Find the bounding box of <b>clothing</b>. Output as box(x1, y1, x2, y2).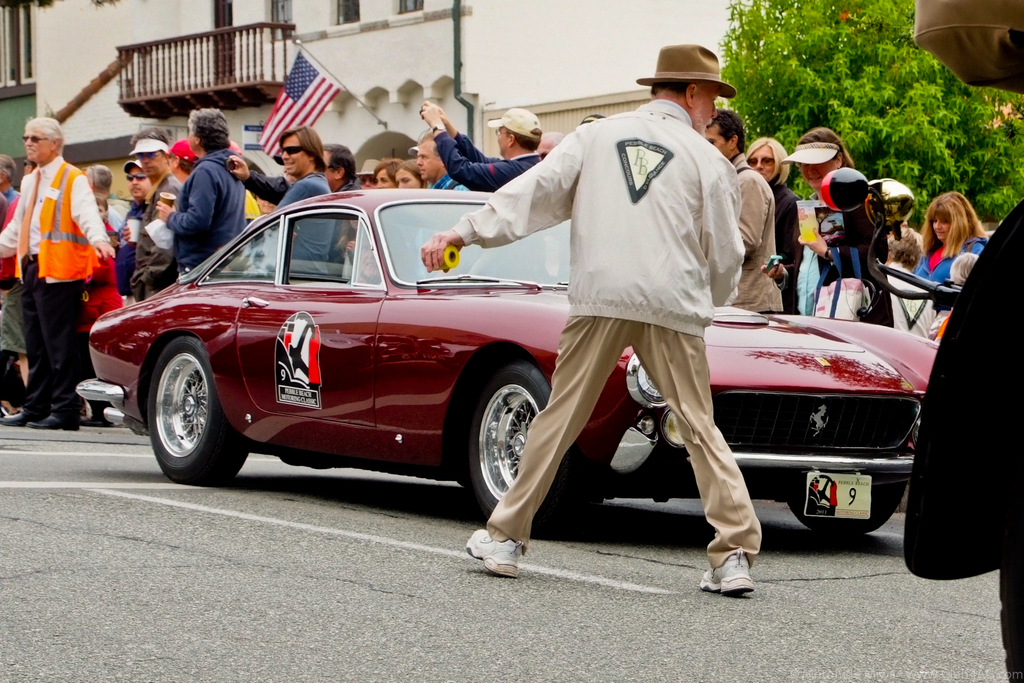
box(0, 286, 25, 356).
